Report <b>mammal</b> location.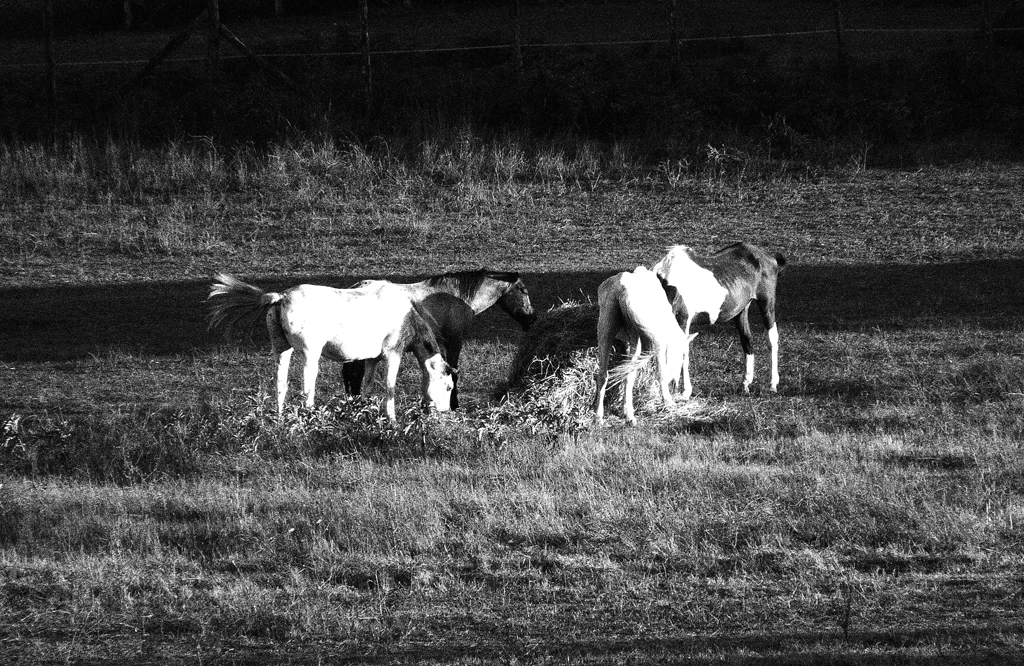
Report: rect(209, 279, 437, 416).
